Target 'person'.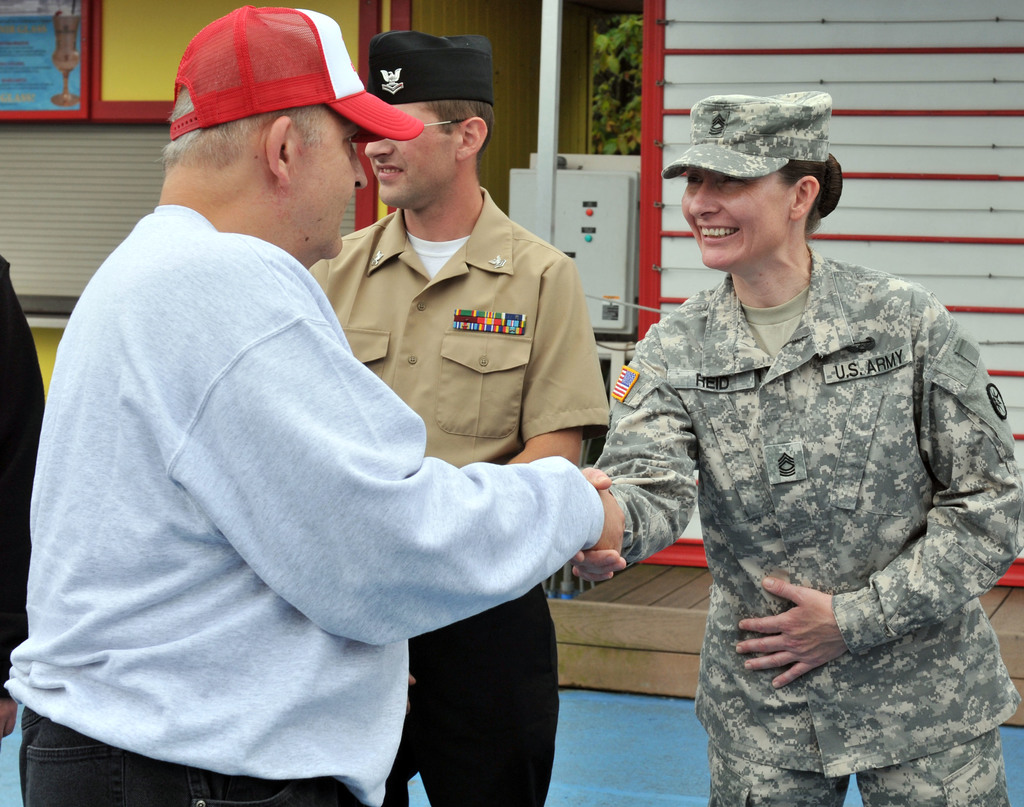
Target region: <region>312, 35, 610, 806</region>.
